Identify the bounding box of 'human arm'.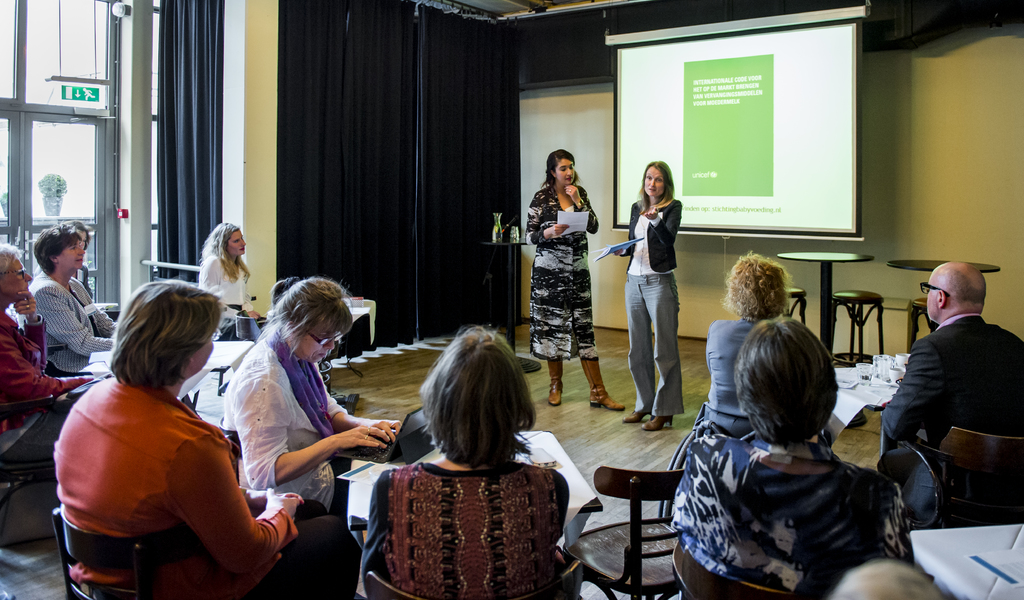
BBox(636, 196, 682, 250).
